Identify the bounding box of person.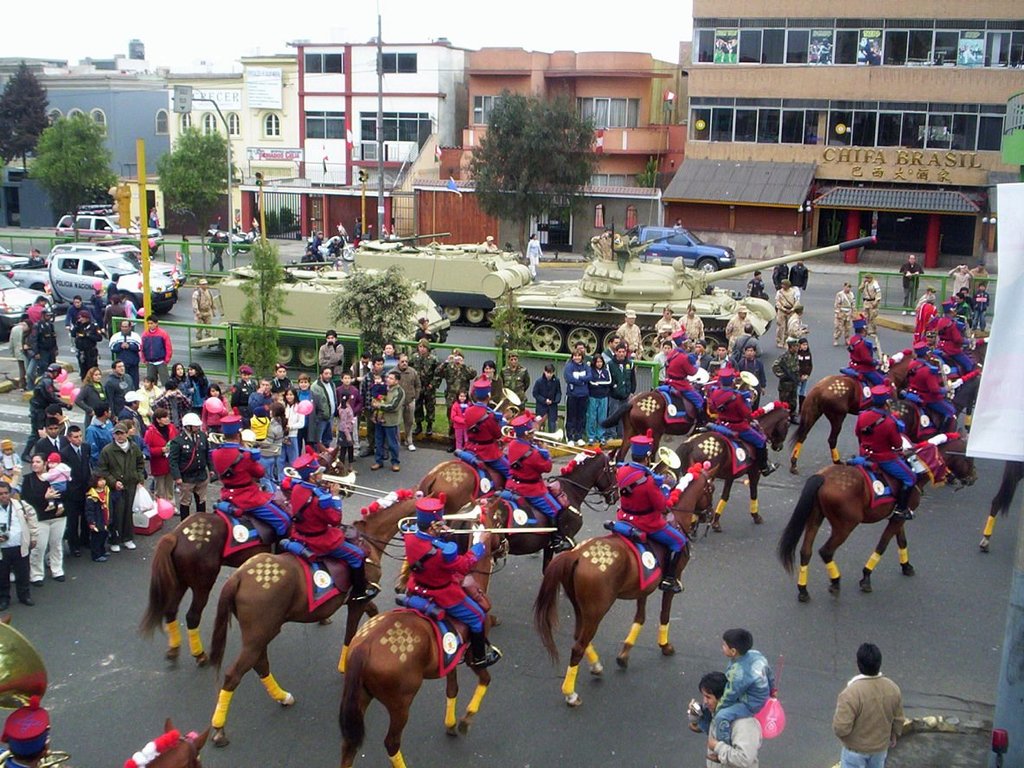
l=796, t=336, r=812, b=395.
